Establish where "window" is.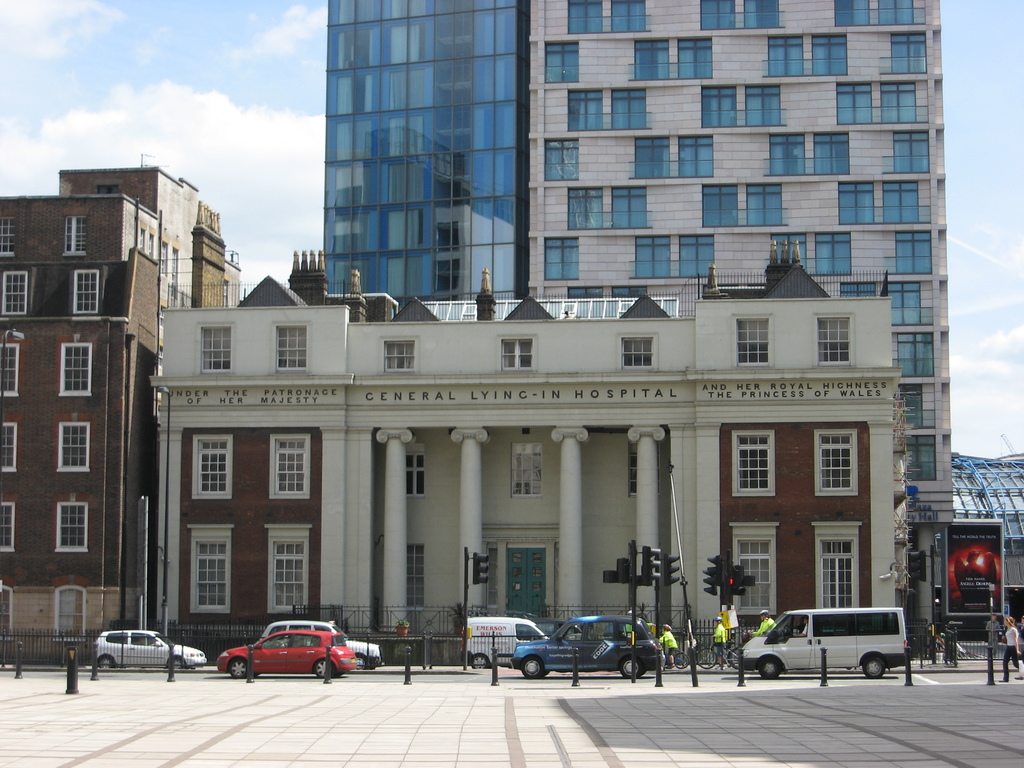
Established at <box>892,129,931,176</box>.
